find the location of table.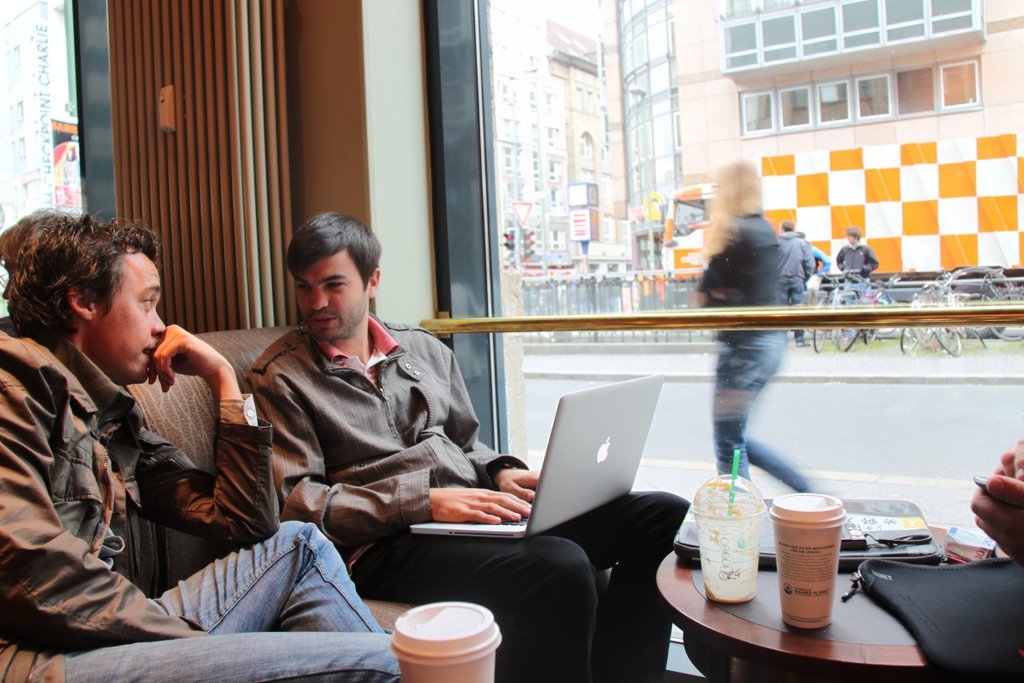
Location: 608, 475, 991, 682.
